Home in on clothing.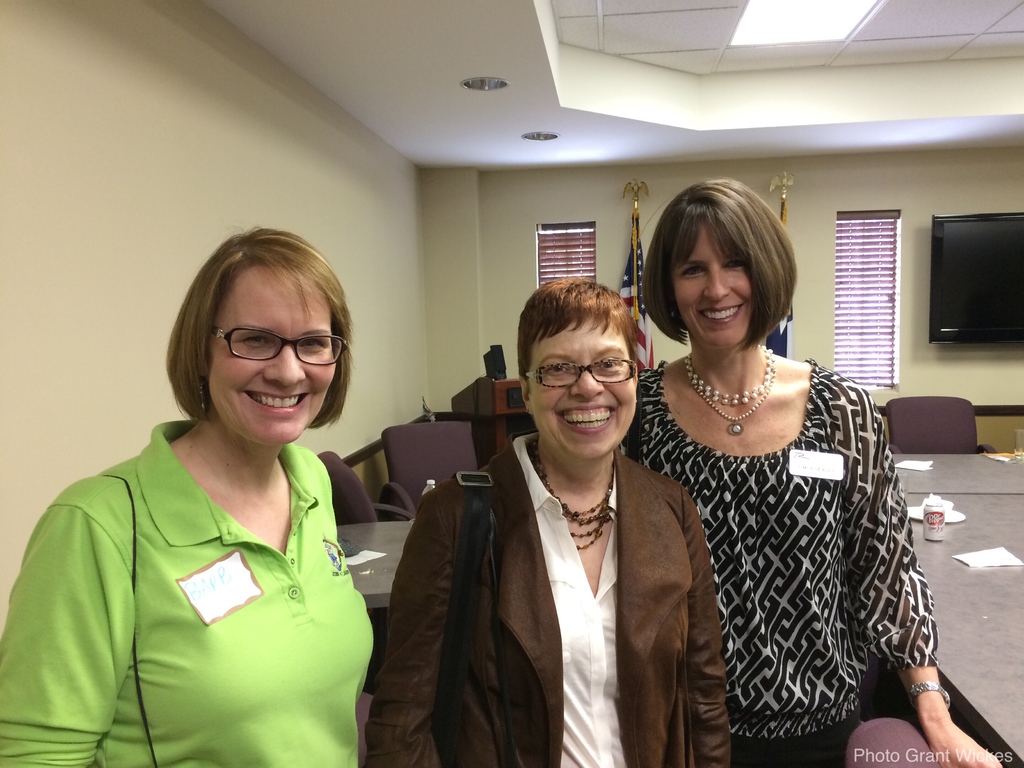
Homed in at rect(34, 396, 380, 749).
